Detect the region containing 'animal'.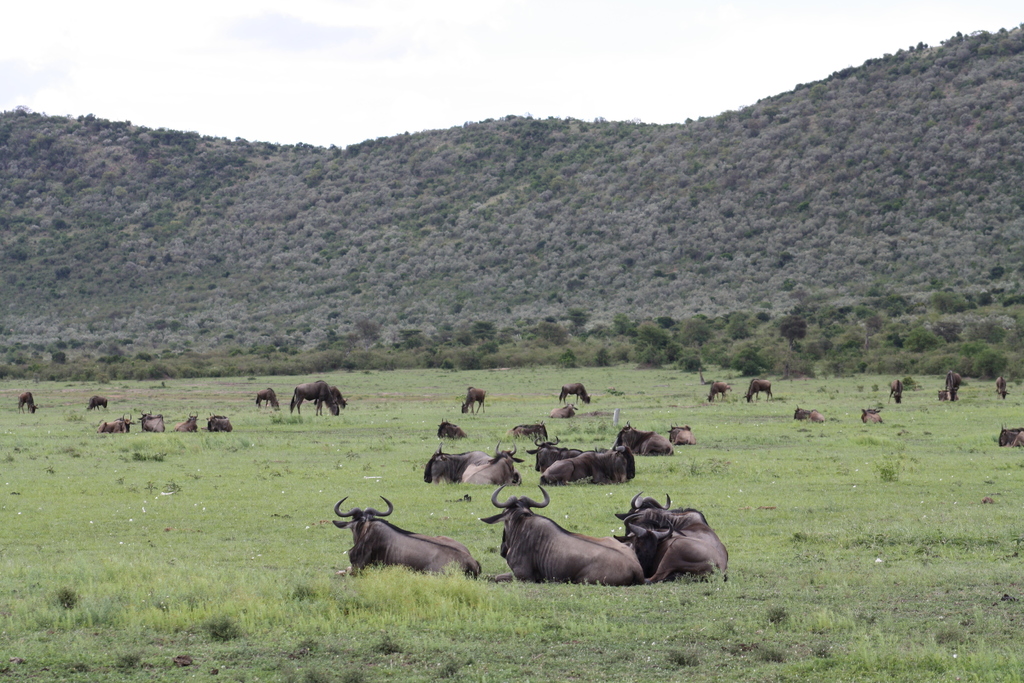
[534,453,625,489].
